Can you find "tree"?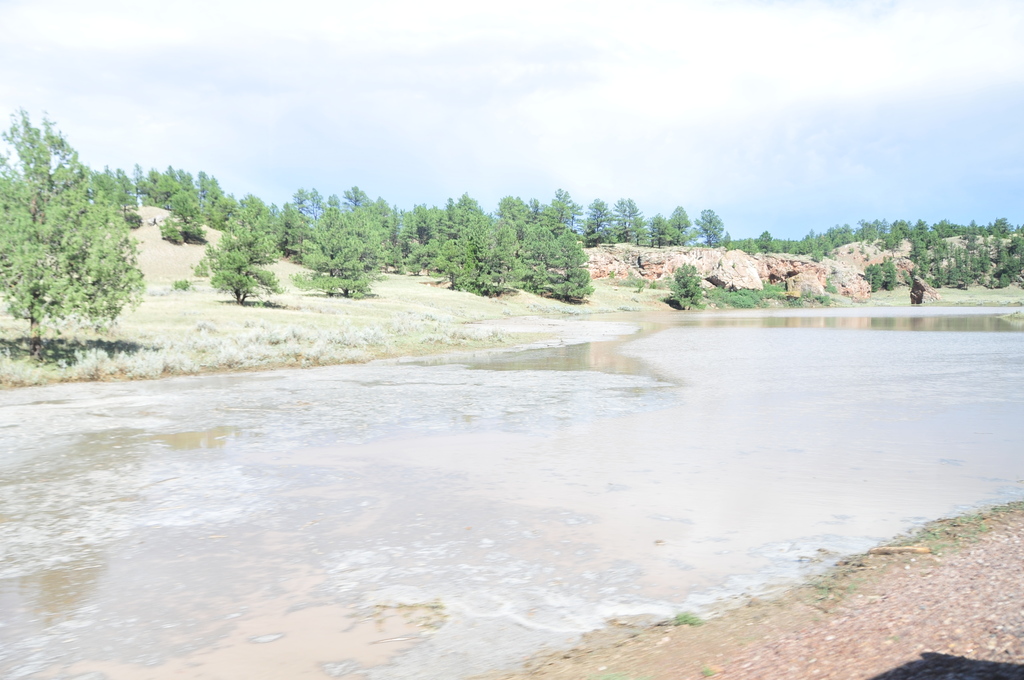
Yes, bounding box: x1=700, y1=209, x2=730, y2=251.
